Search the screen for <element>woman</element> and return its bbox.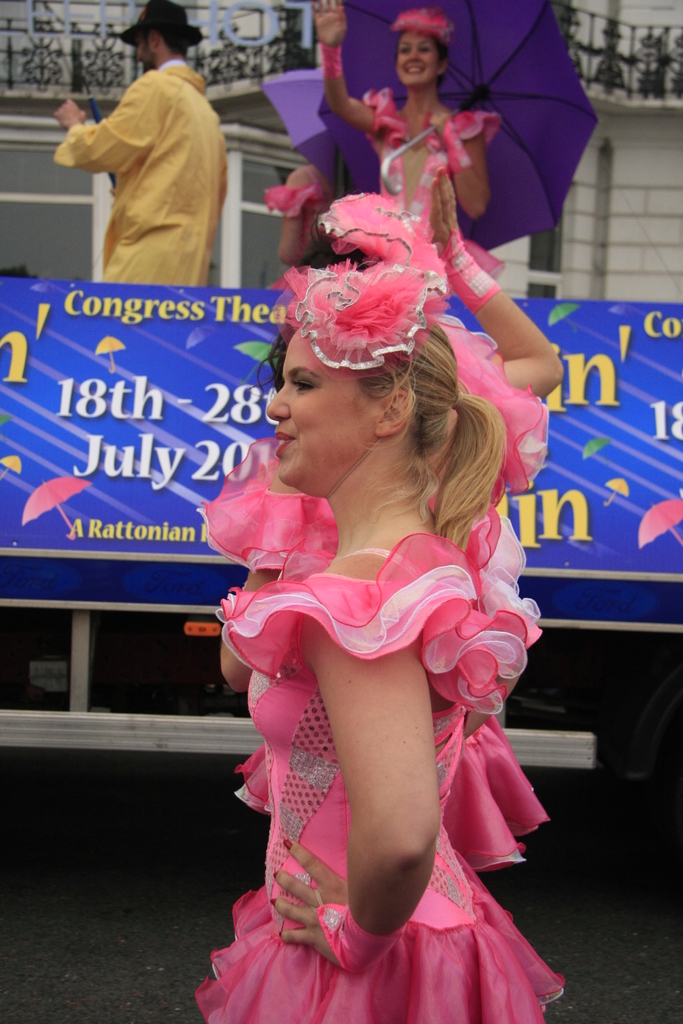
Found: region(215, 171, 568, 877).
